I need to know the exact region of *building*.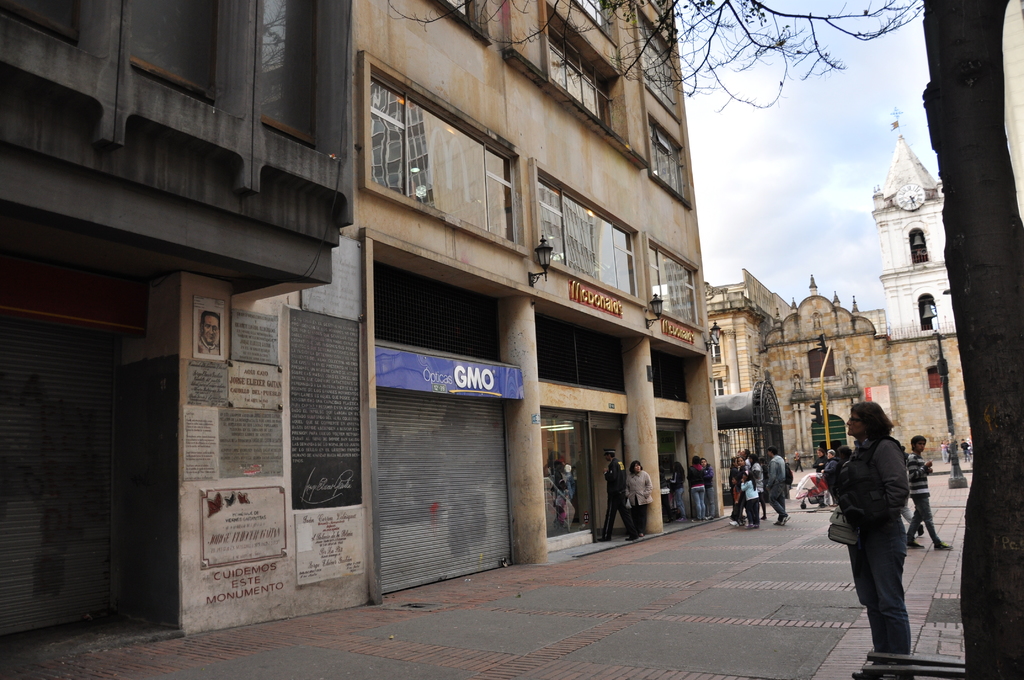
Region: {"x1": 0, "y1": 0, "x2": 724, "y2": 671}.
